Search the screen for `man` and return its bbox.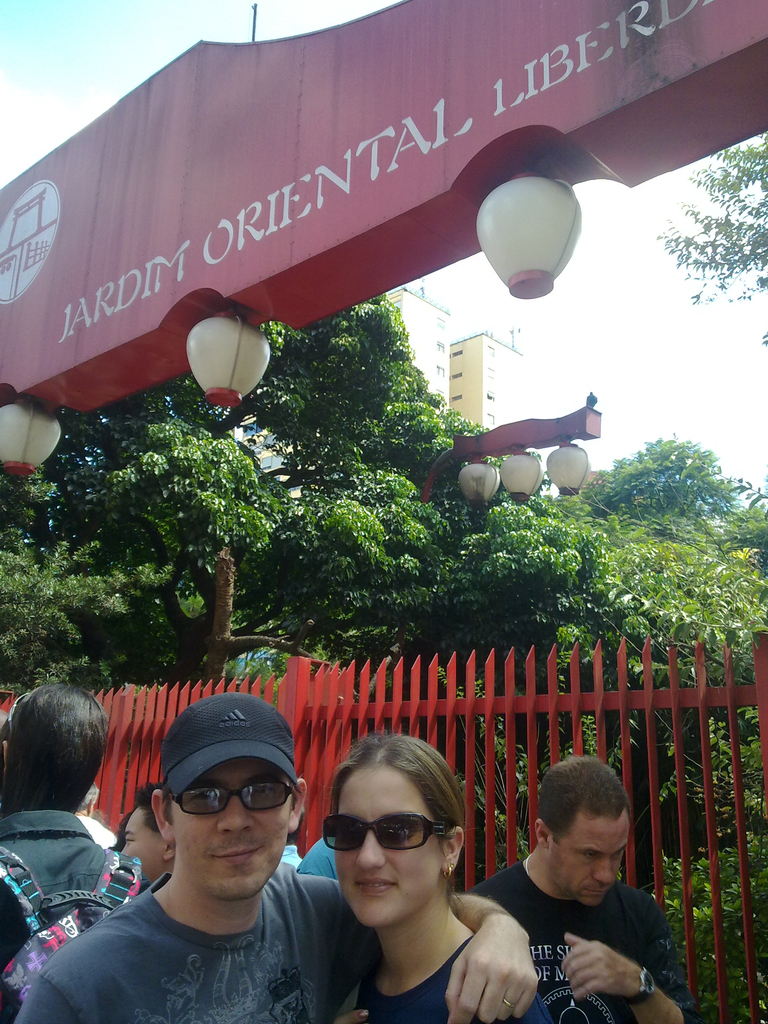
Found: [left=2, top=693, right=534, bottom=1023].
